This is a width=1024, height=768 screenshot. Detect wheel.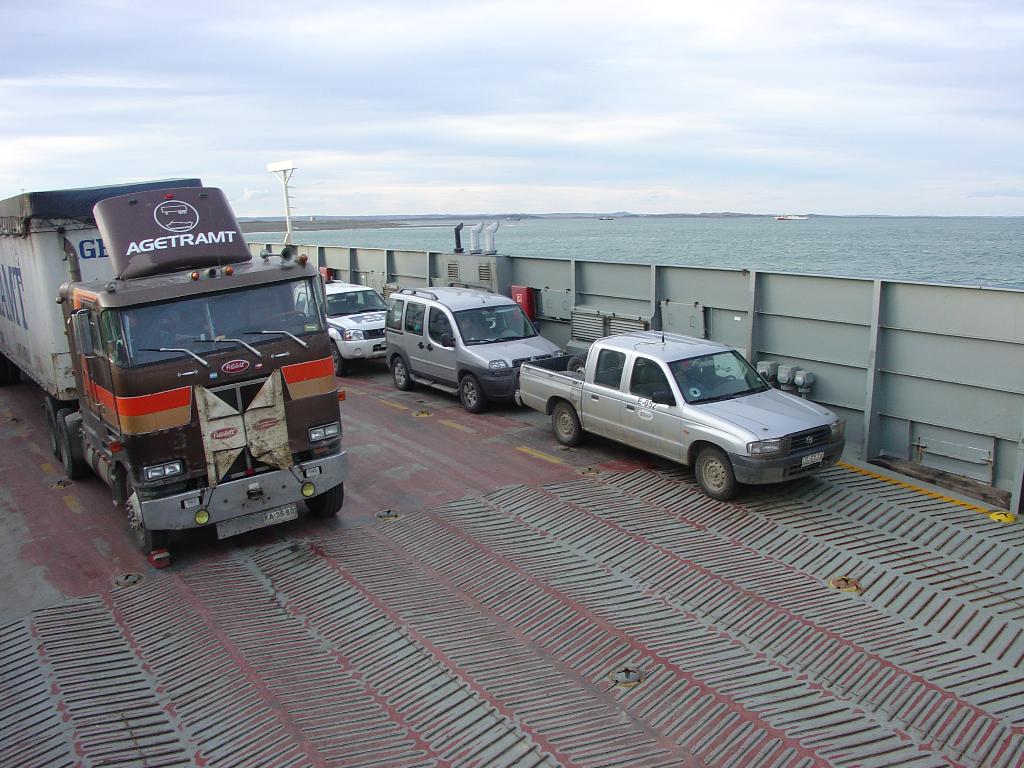
left=394, top=356, right=412, bottom=390.
